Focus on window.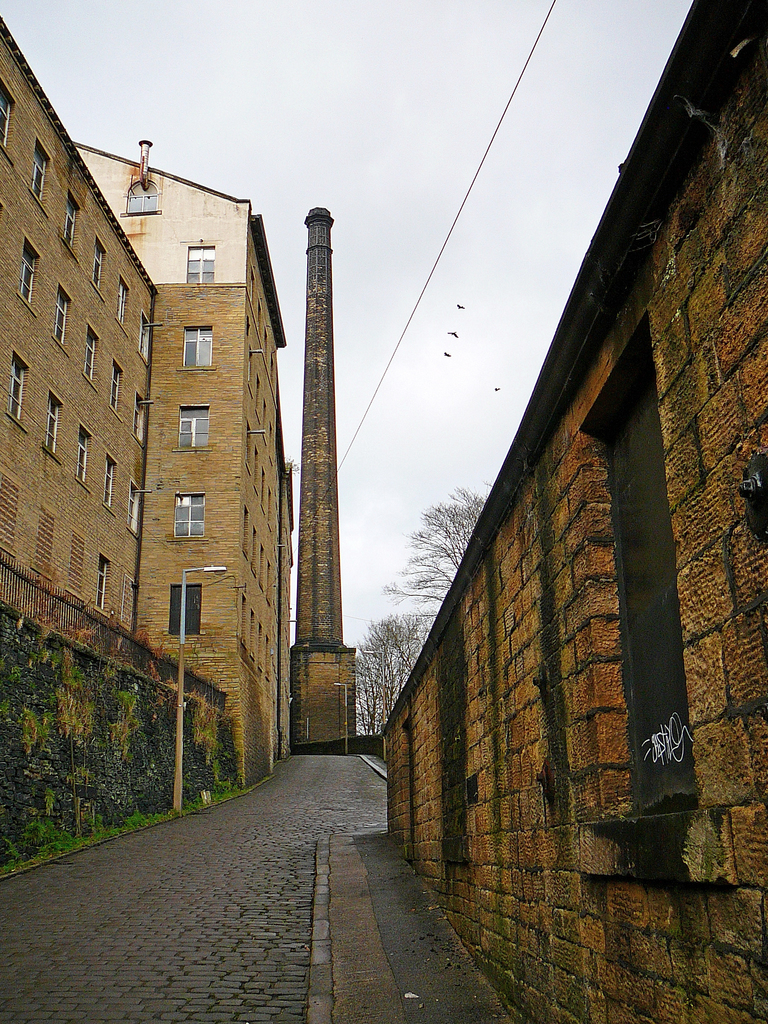
Focused at bbox=(177, 493, 206, 540).
